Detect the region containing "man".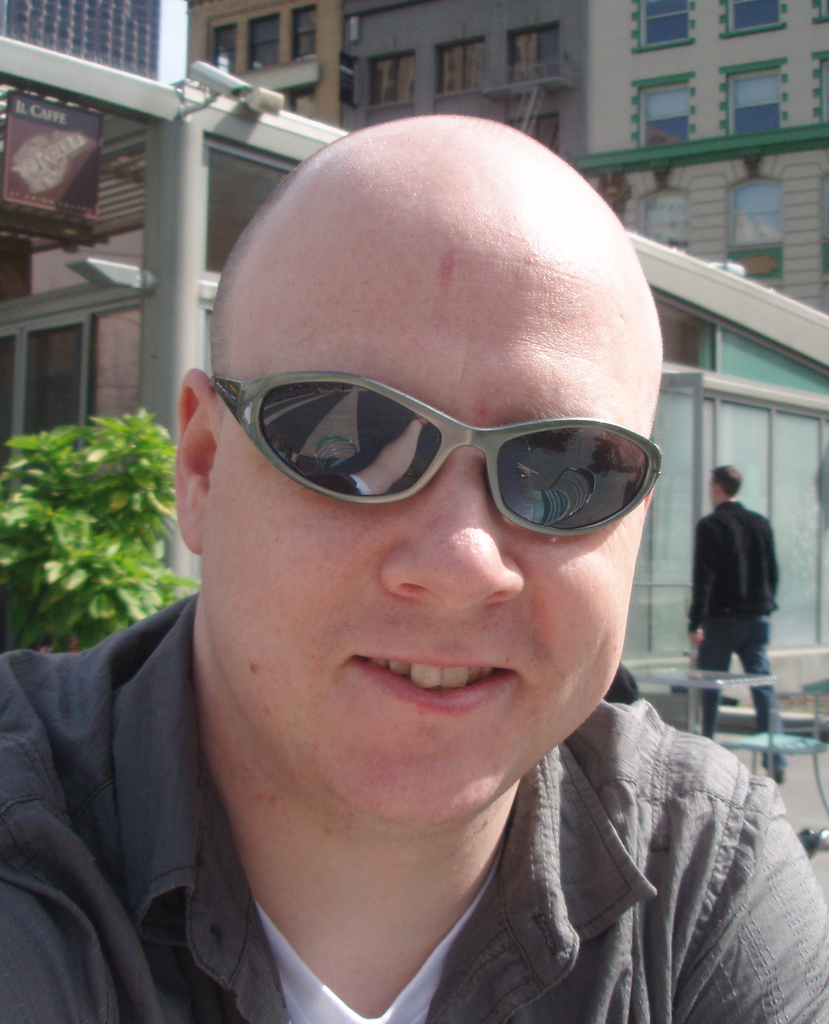
box=[26, 113, 793, 1023].
